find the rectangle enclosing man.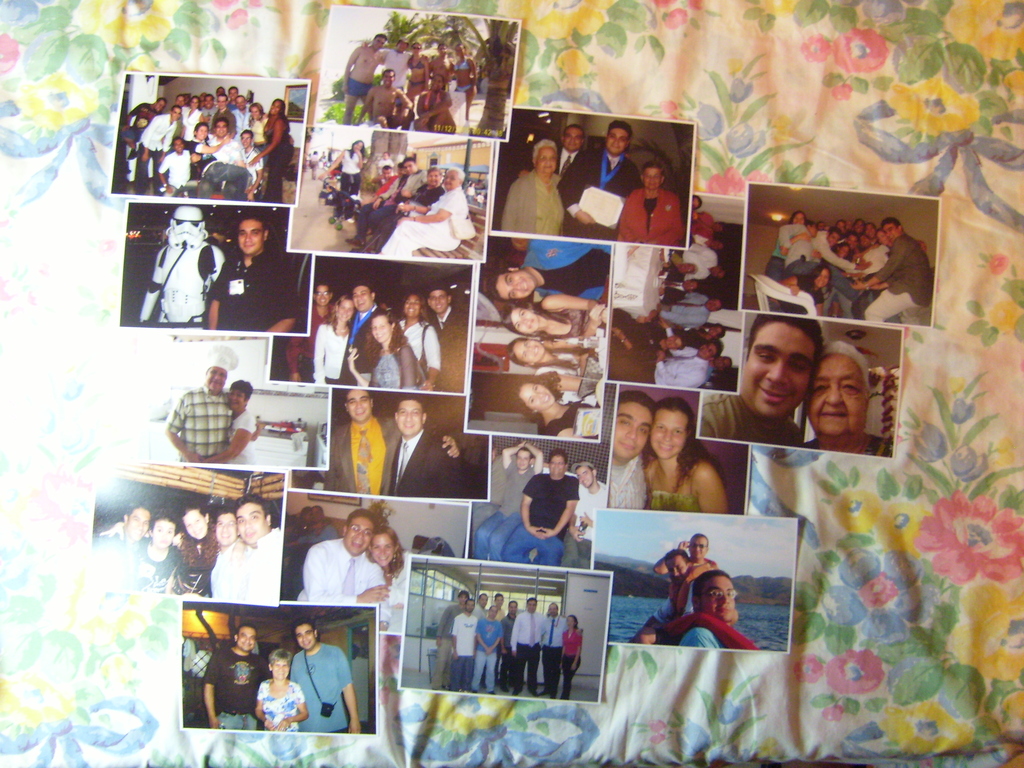
Rect(389, 395, 451, 496).
